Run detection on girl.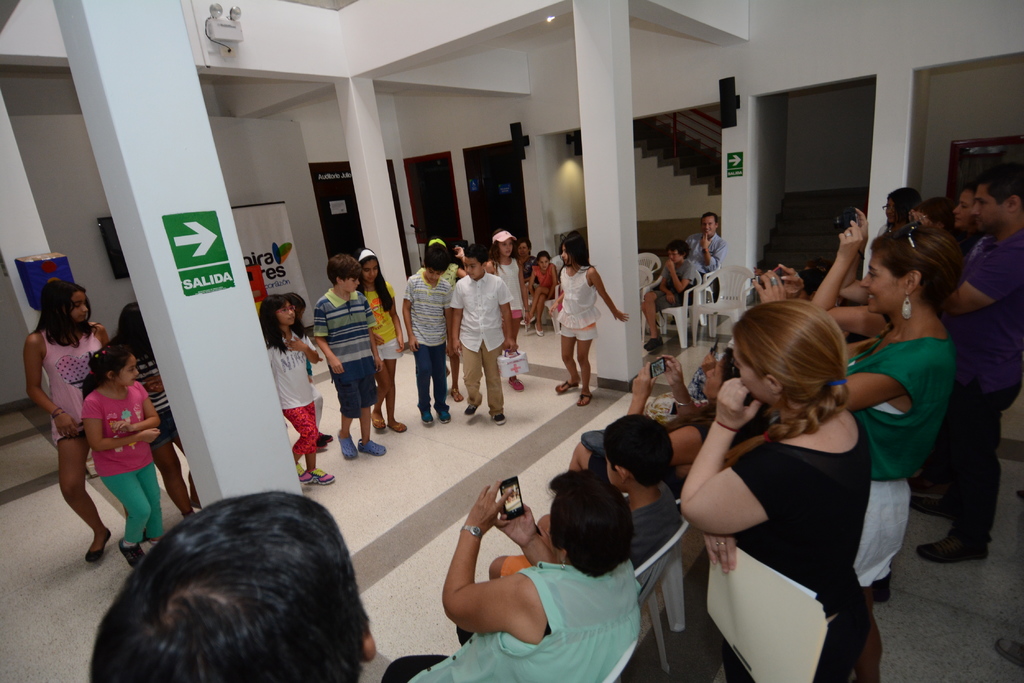
Result: (111, 301, 201, 518).
